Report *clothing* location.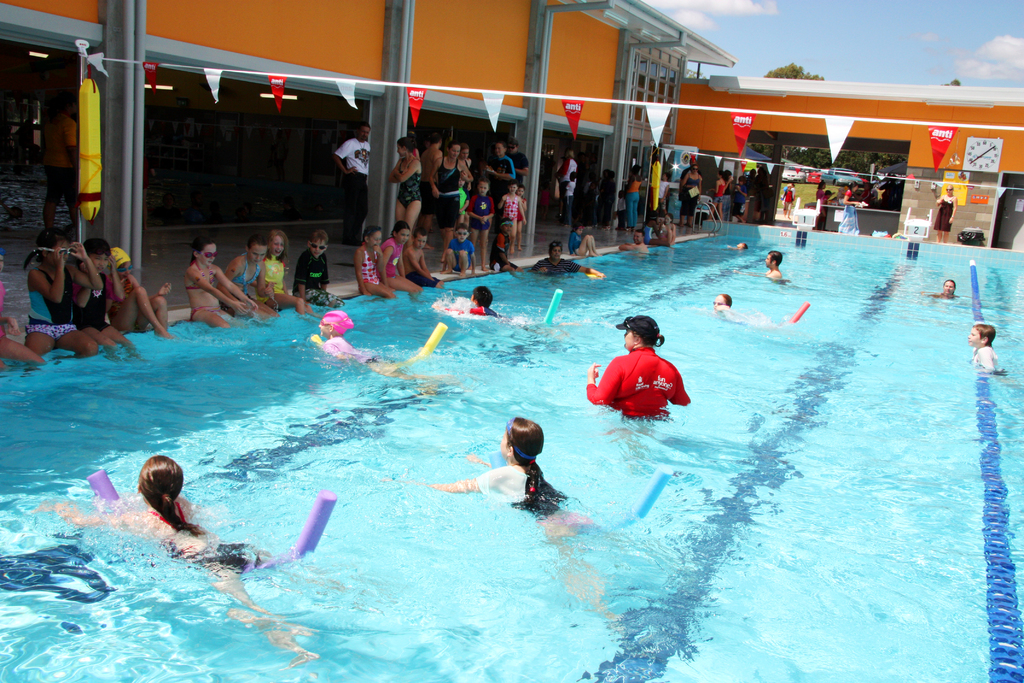
Report: bbox=[333, 137, 371, 238].
